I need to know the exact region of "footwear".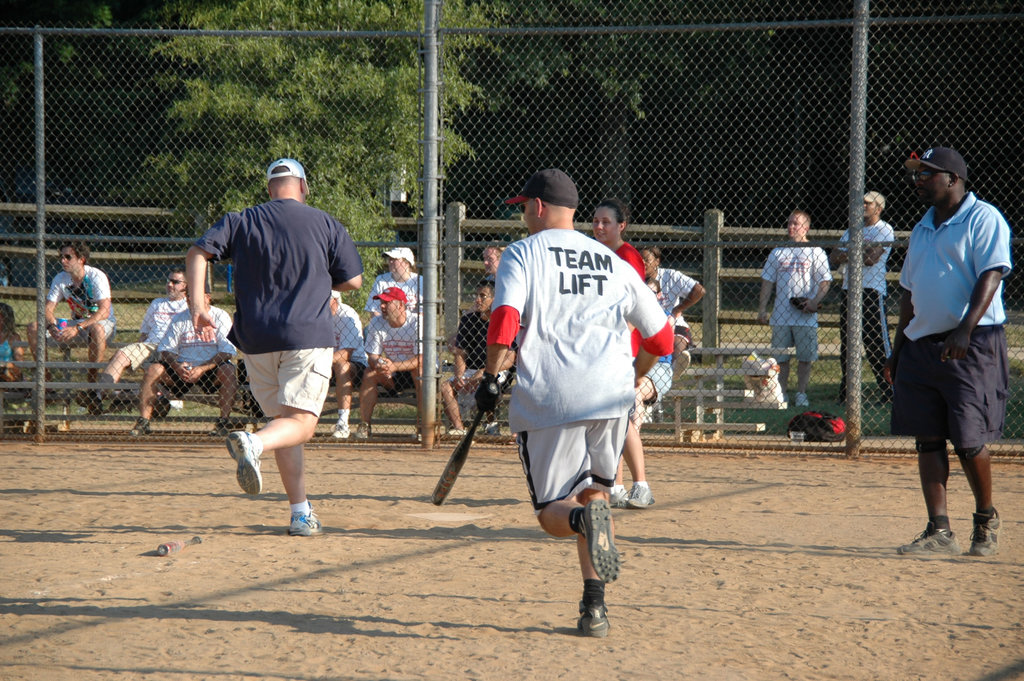
Region: rect(130, 418, 155, 436).
